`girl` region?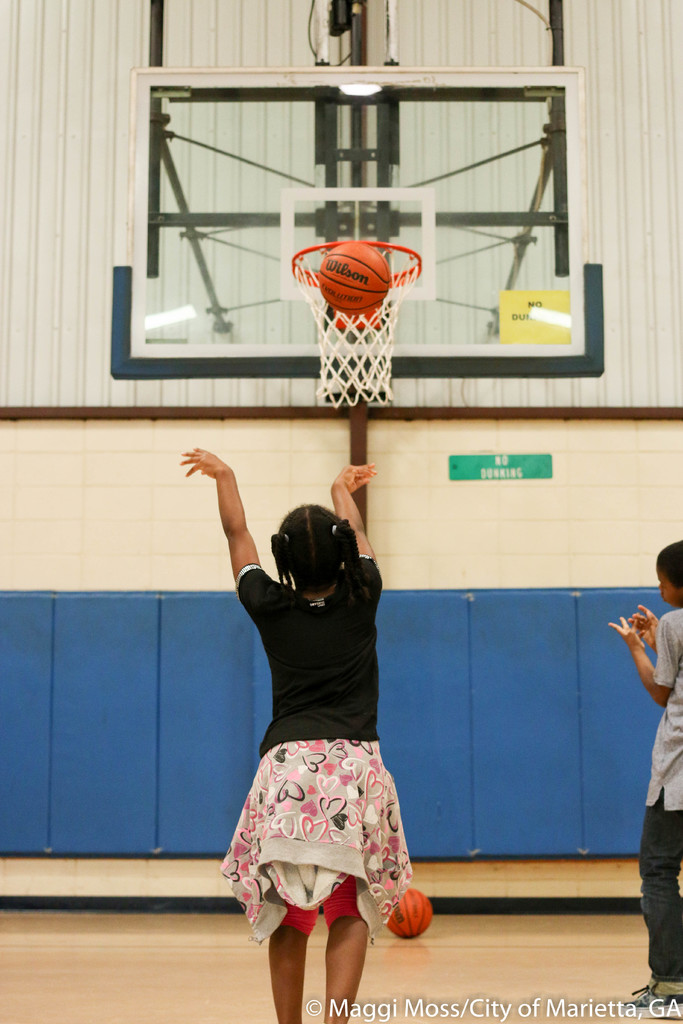
box=[181, 445, 413, 1023]
